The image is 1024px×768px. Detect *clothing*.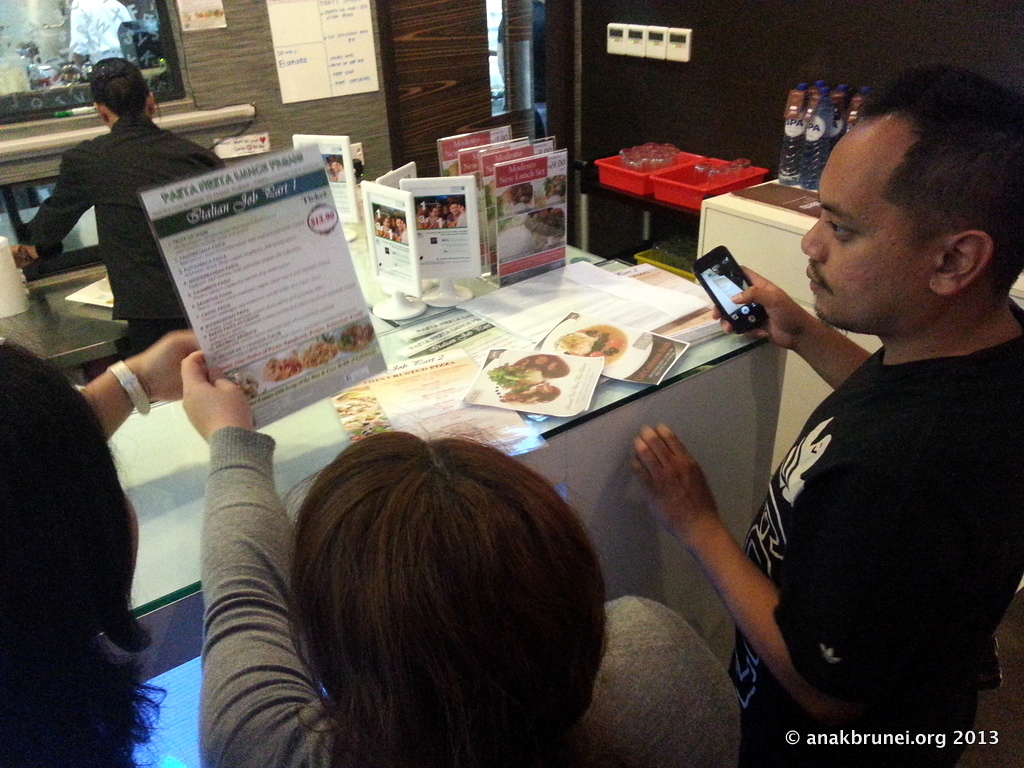
Detection: <box>200,427,738,767</box>.
